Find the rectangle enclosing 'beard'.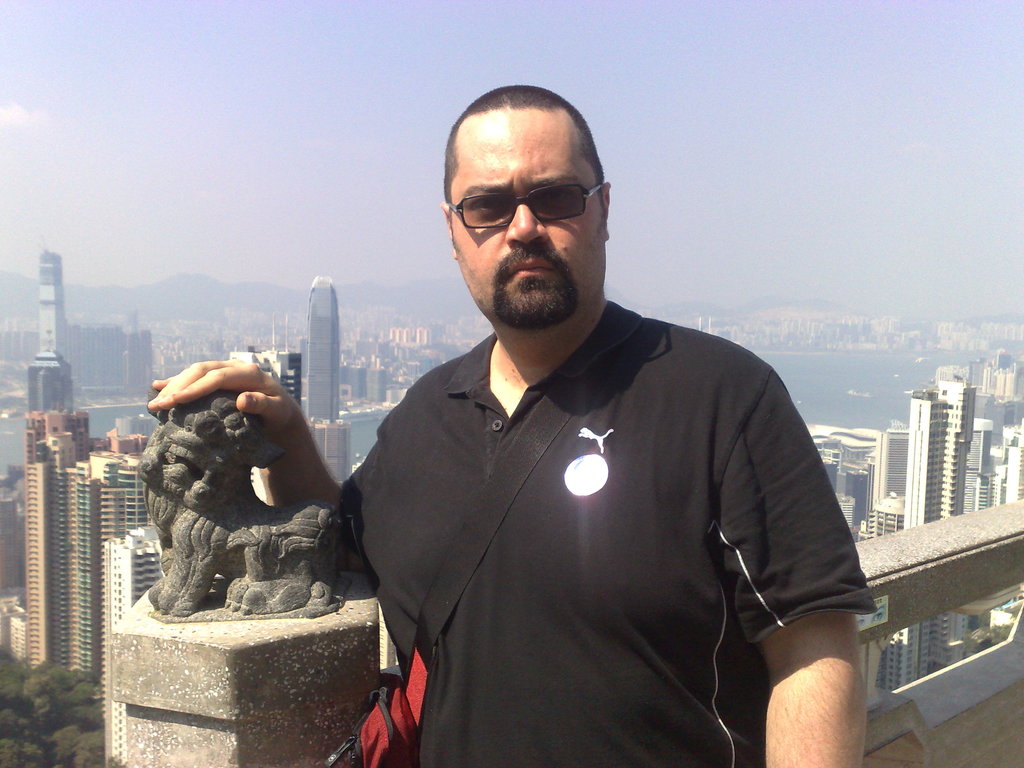
box=[490, 281, 580, 332].
